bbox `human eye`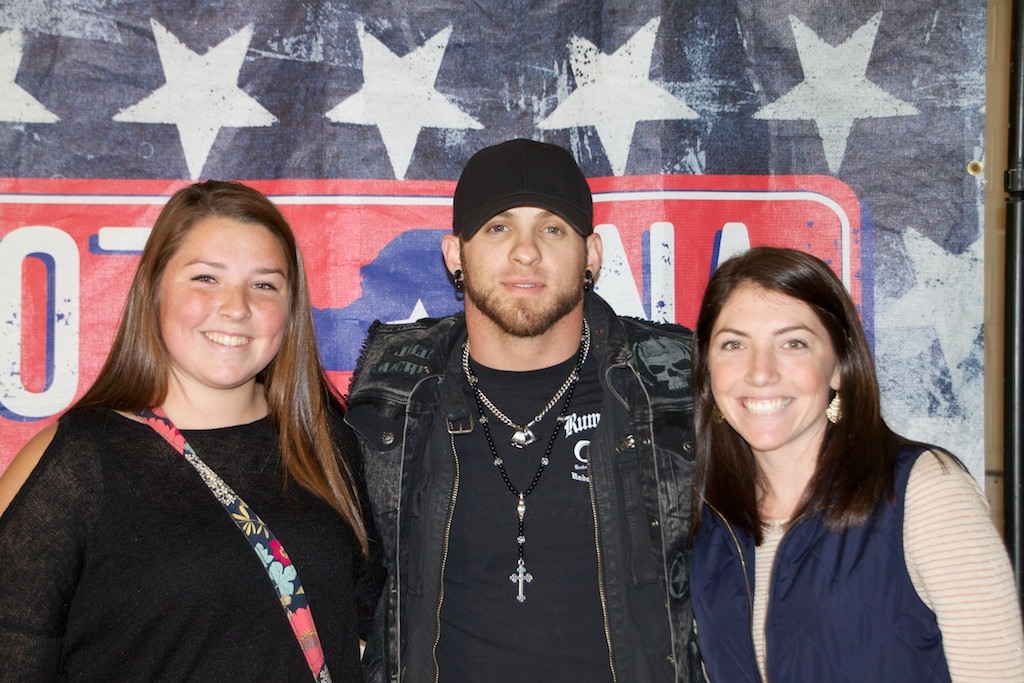
Rect(775, 336, 808, 352)
